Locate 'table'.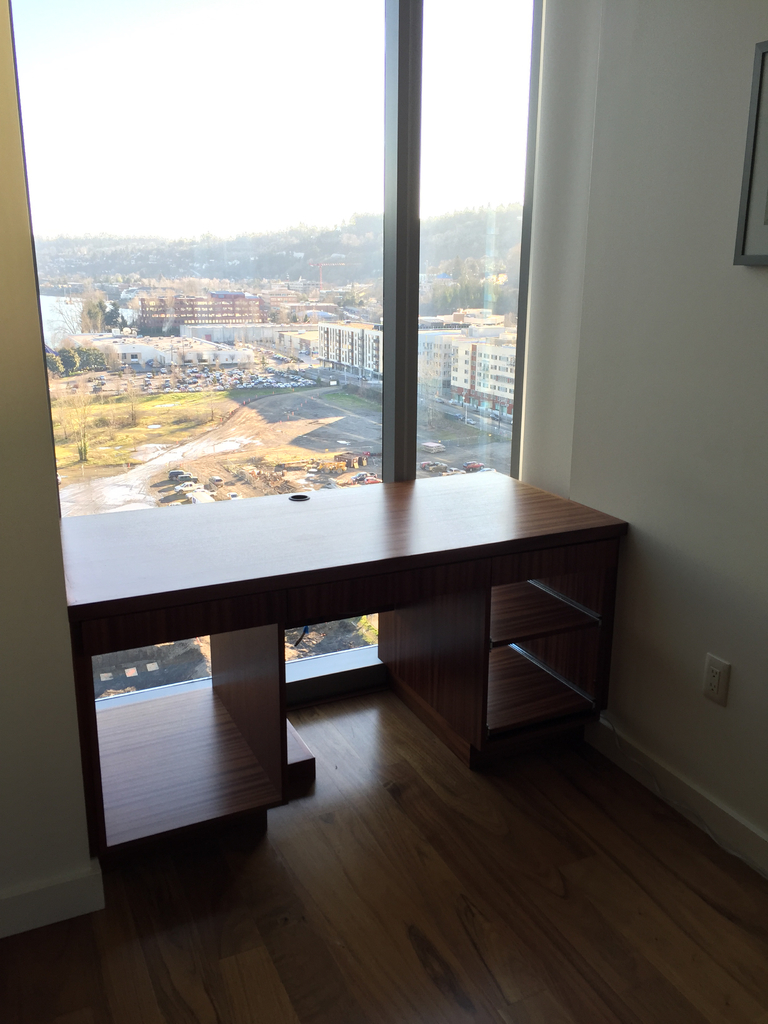
Bounding box: {"left": 88, "top": 472, "right": 649, "bottom": 840}.
